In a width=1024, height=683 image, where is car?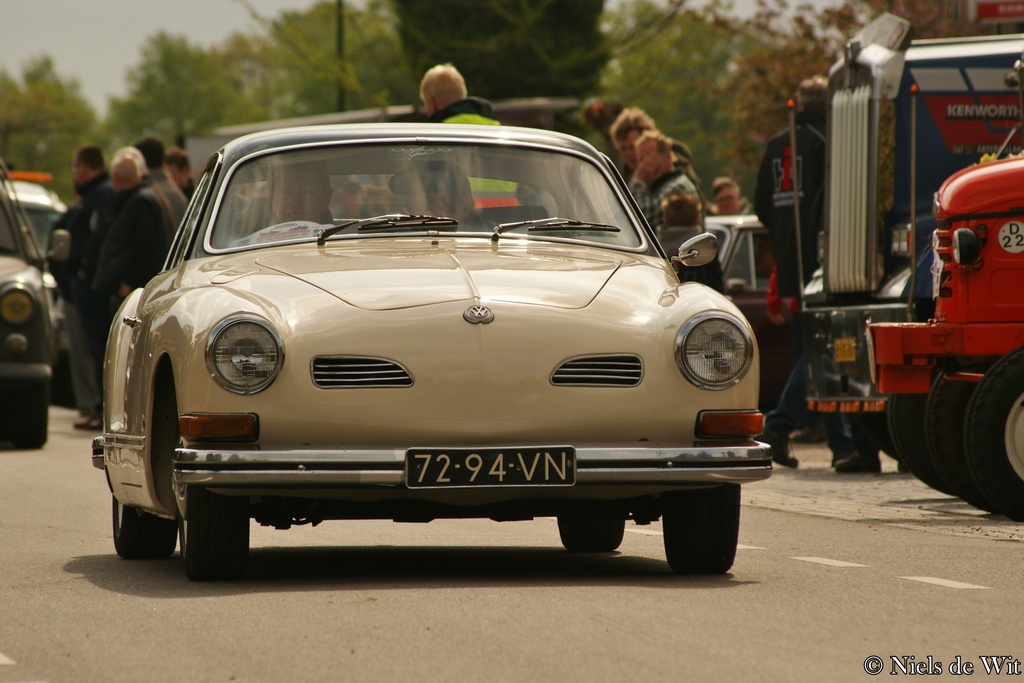
box=[0, 175, 63, 452].
